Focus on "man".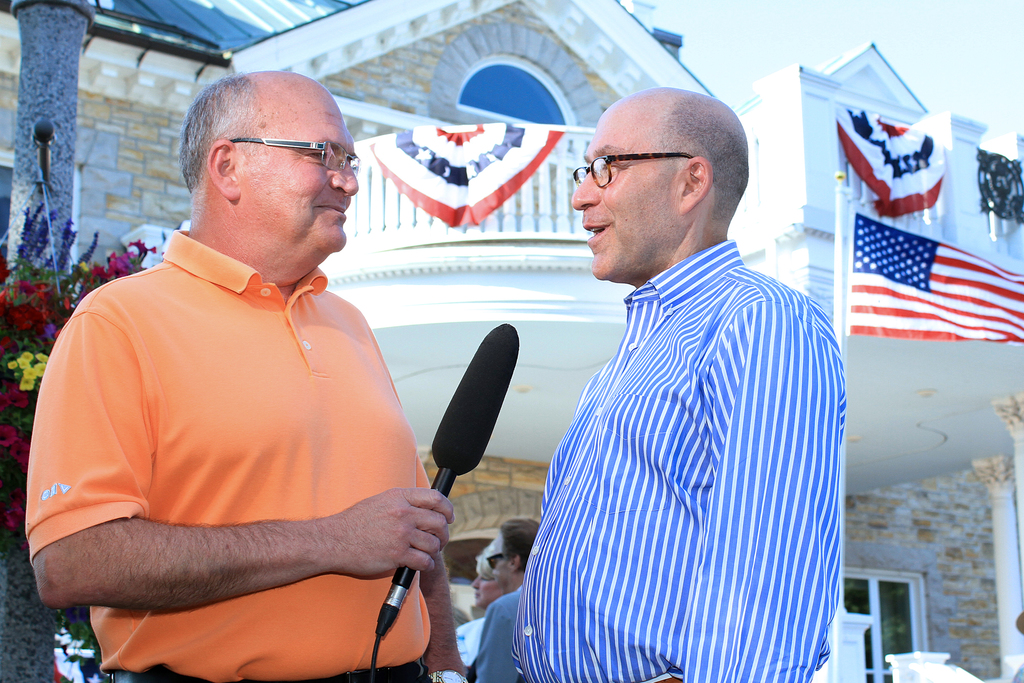
Focused at 516 86 847 682.
